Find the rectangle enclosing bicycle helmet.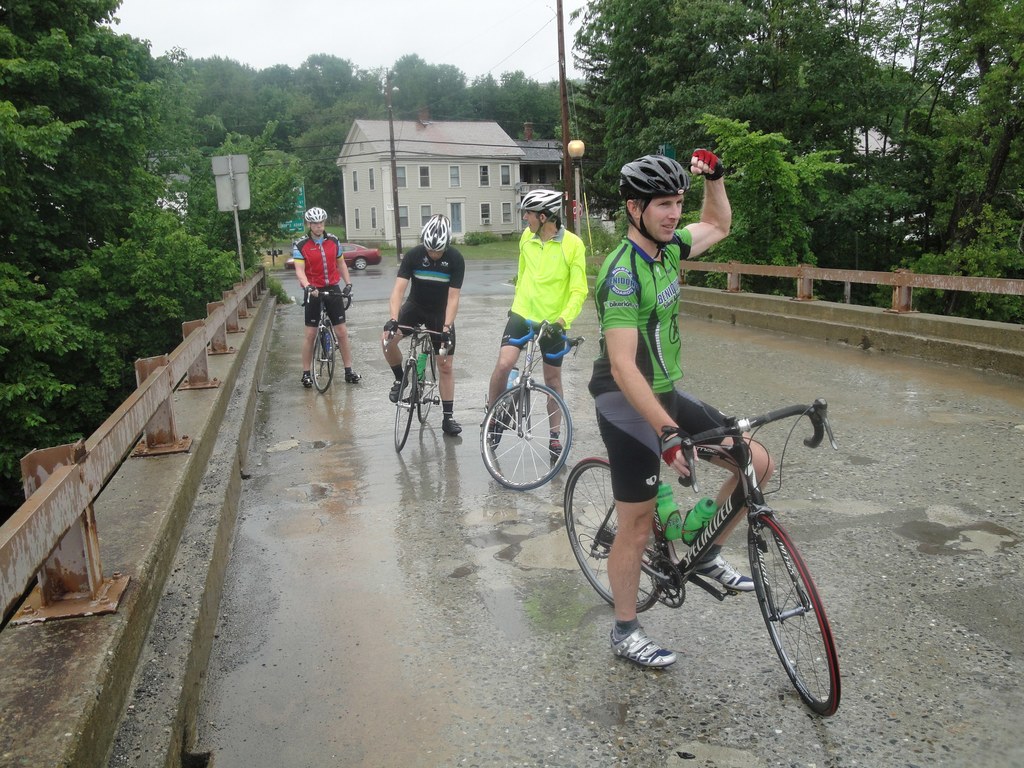
left=301, top=206, right=326, bottom=222.
